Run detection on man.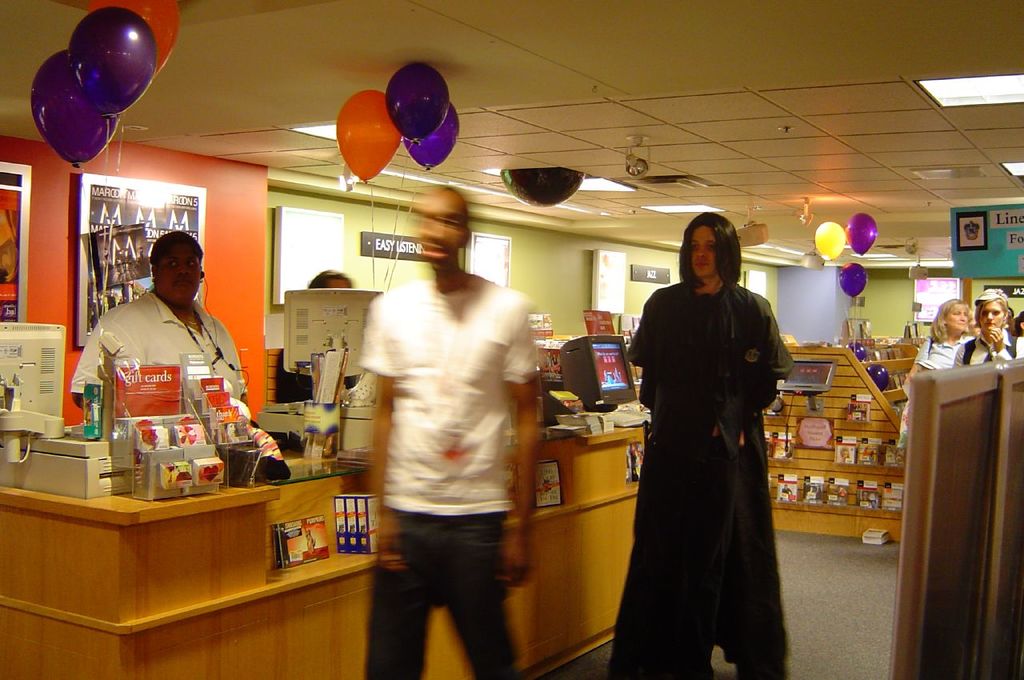
Result: Rect(342, 190, 560, 679).
